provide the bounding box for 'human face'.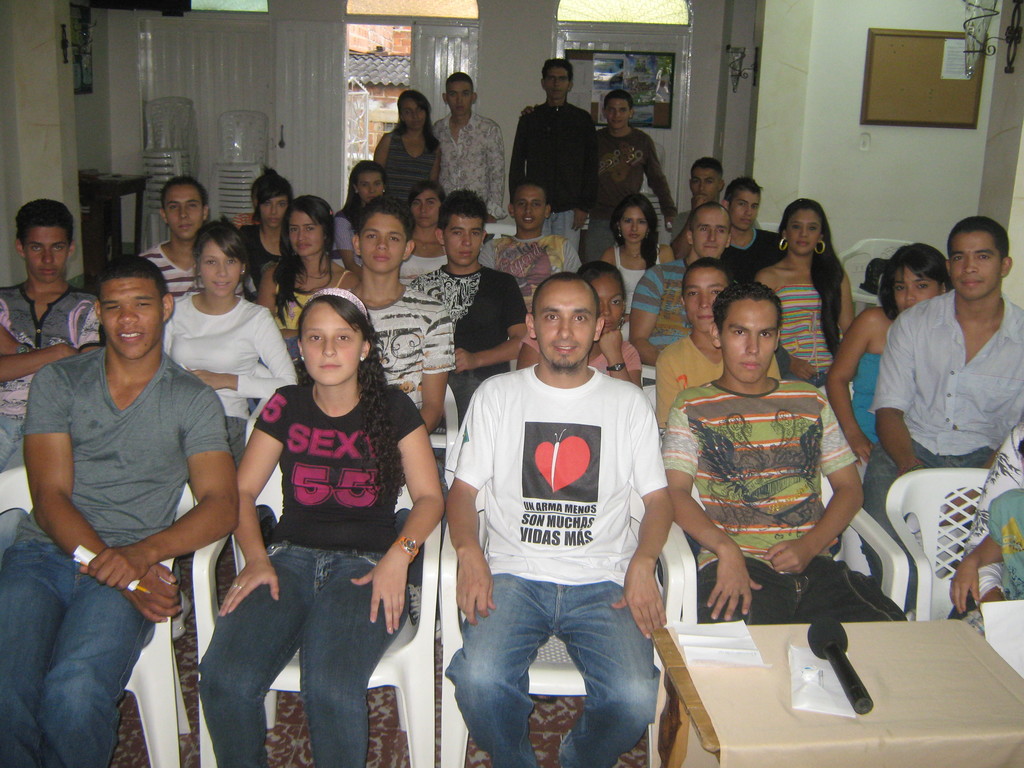
<region>258, 196, 282, 229</region>.
